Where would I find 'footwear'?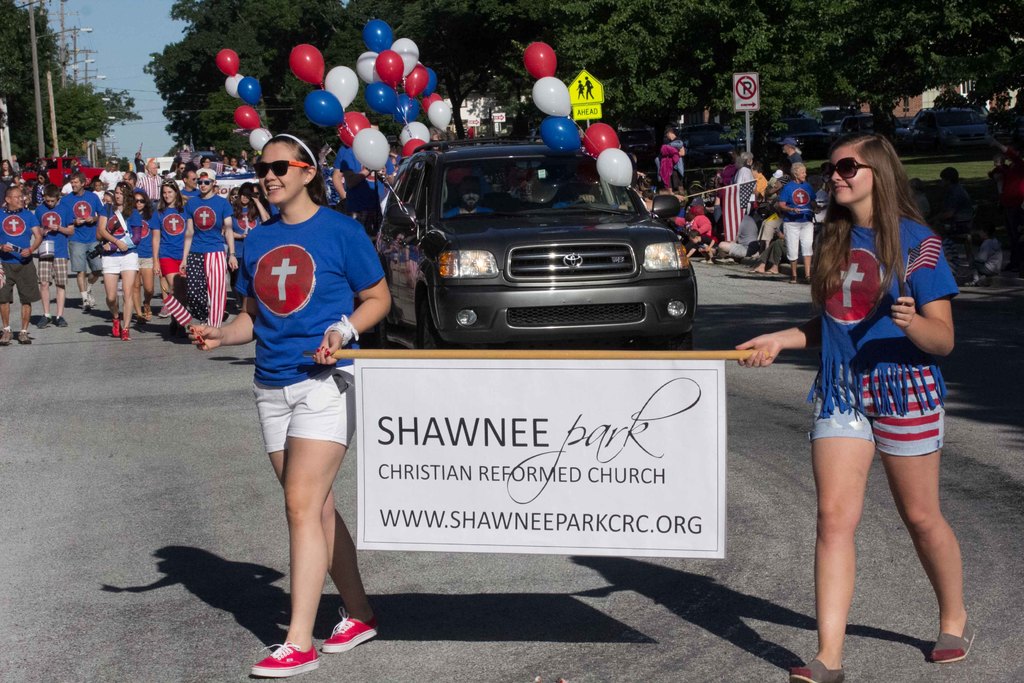
At 324, 609, 382, 653.
